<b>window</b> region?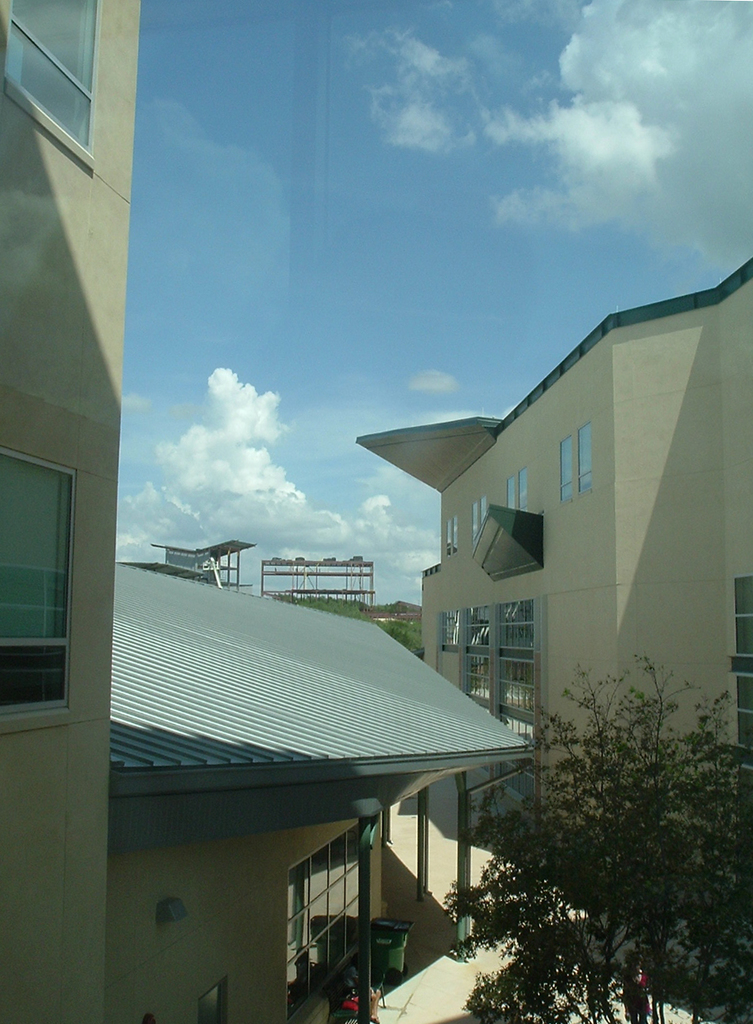
box(446, 521, 451, 558)
